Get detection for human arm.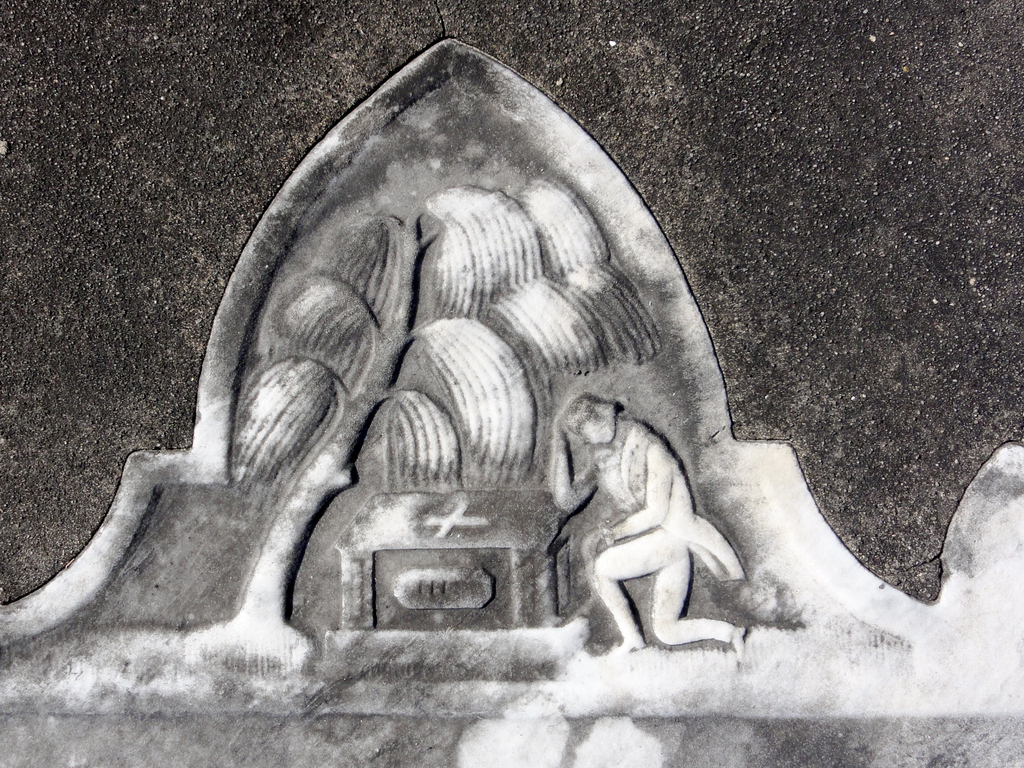
Detection: (left=593, top=442, right=671, bottom=551).
